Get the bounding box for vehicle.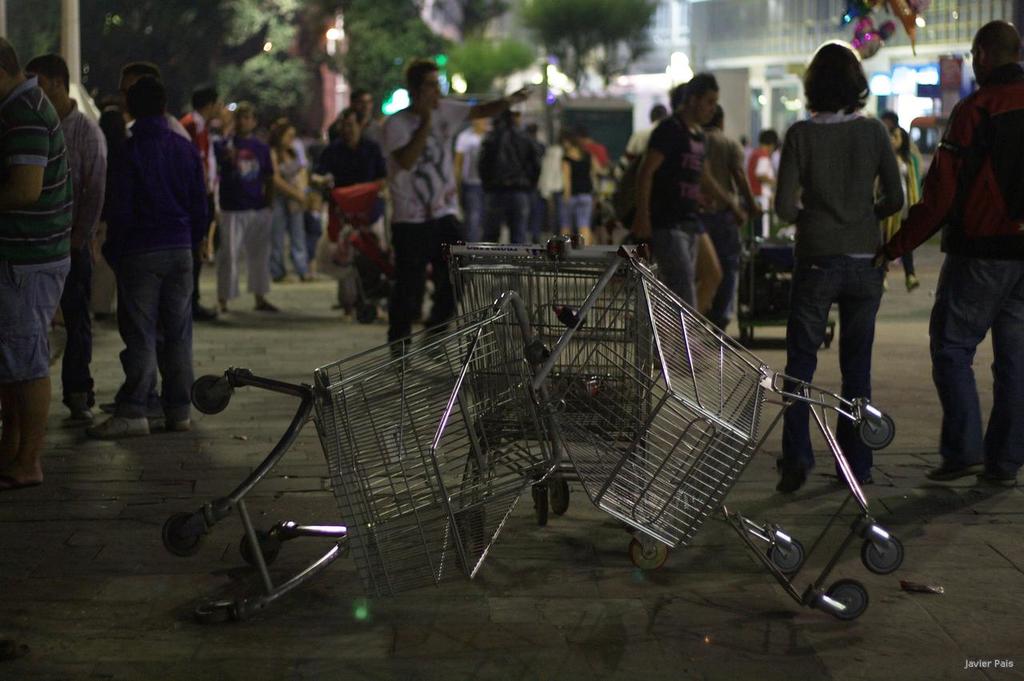
[913, 114, 953, 177].
